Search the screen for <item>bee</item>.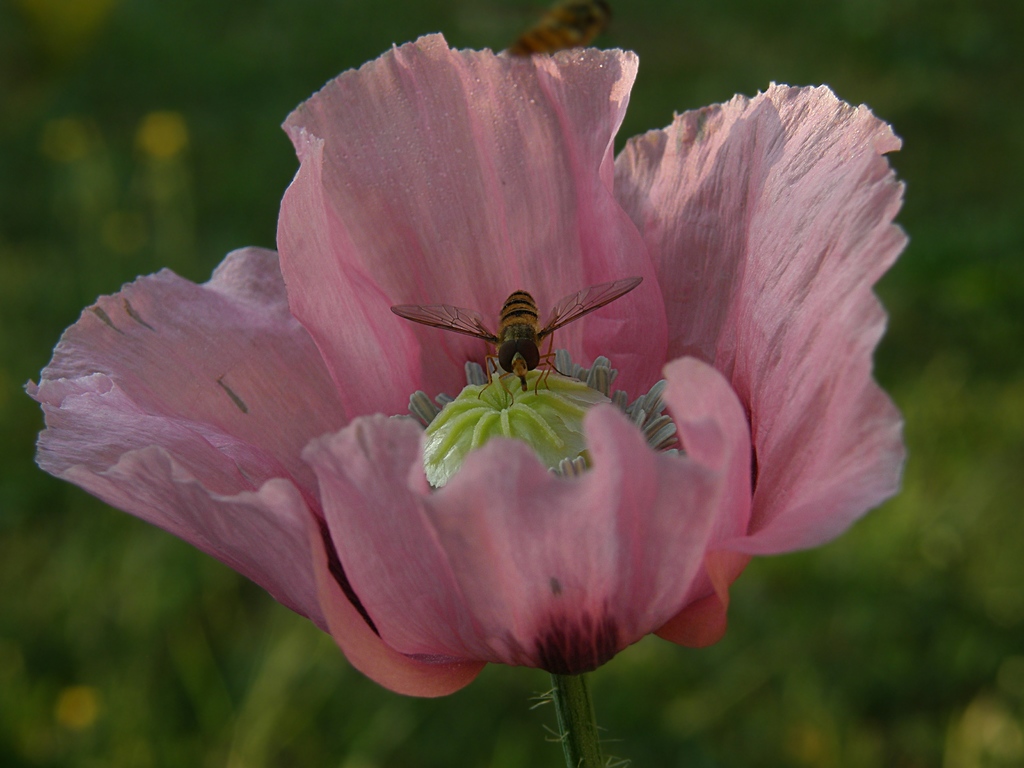
Found at (left=370, top=262, right=644, bottom=419).
